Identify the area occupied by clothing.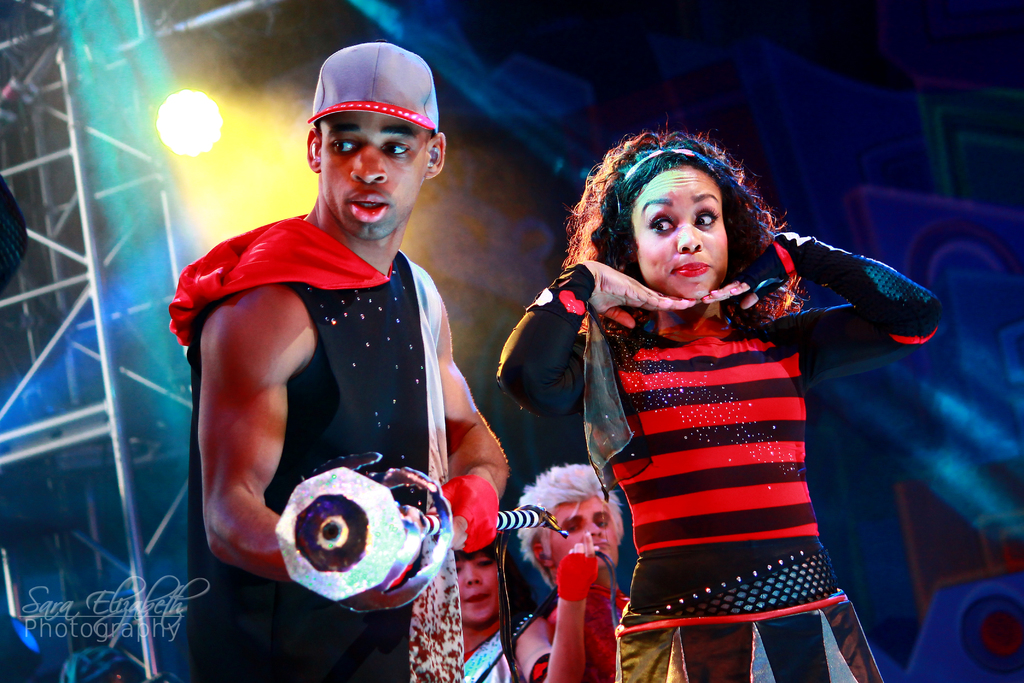
Area: l=164, t=208, r=465, b=682.
